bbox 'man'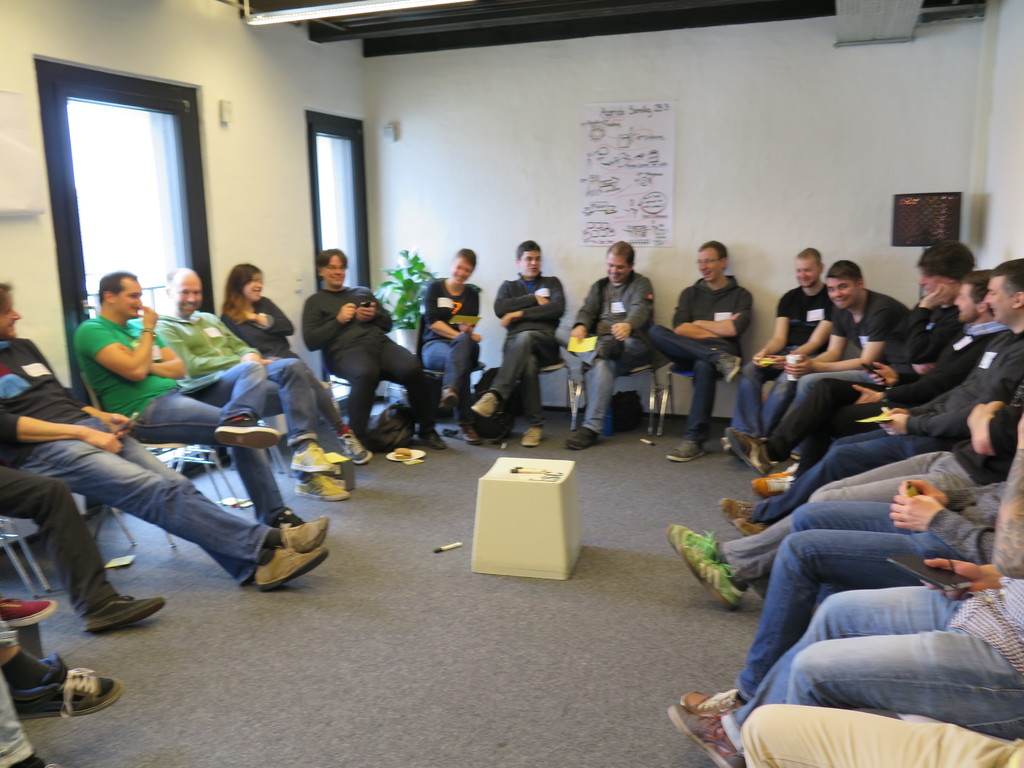
box=[722, 243, 836, 458]
